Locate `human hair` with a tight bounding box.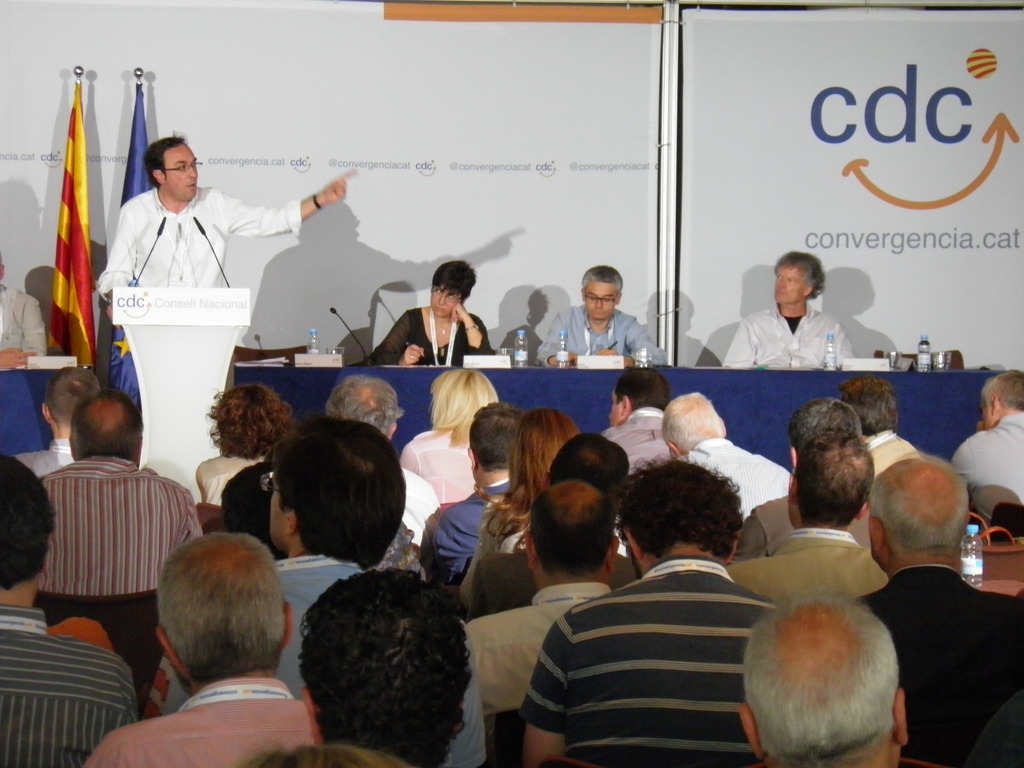
Rect(154, 531, 285, 682).
